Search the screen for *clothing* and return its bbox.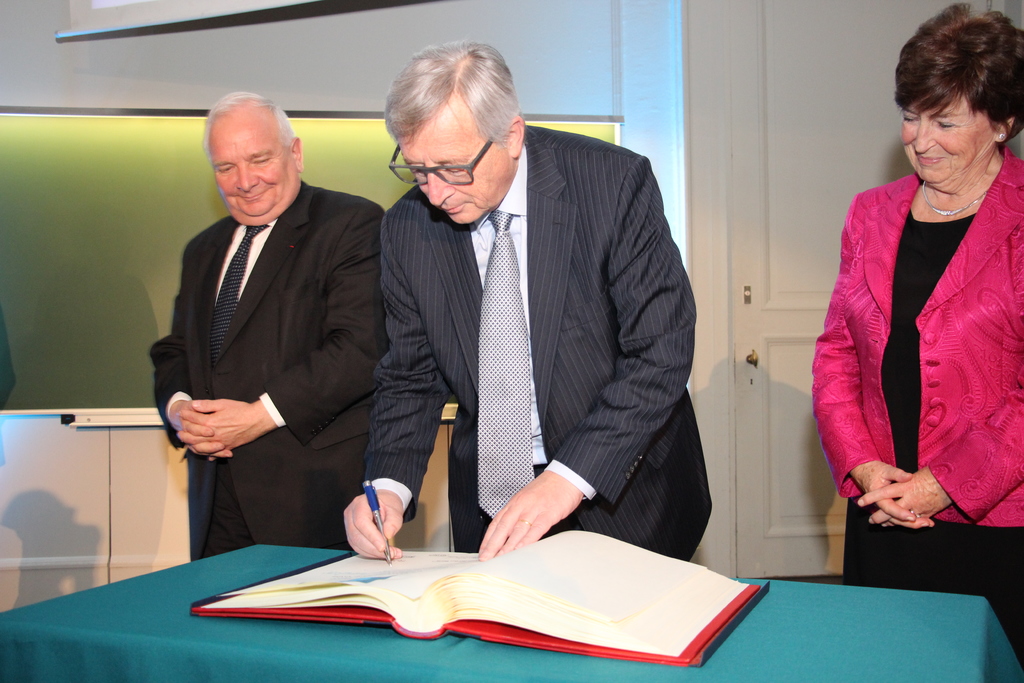
Found: bbox=[820, 158, 1002, 545].
